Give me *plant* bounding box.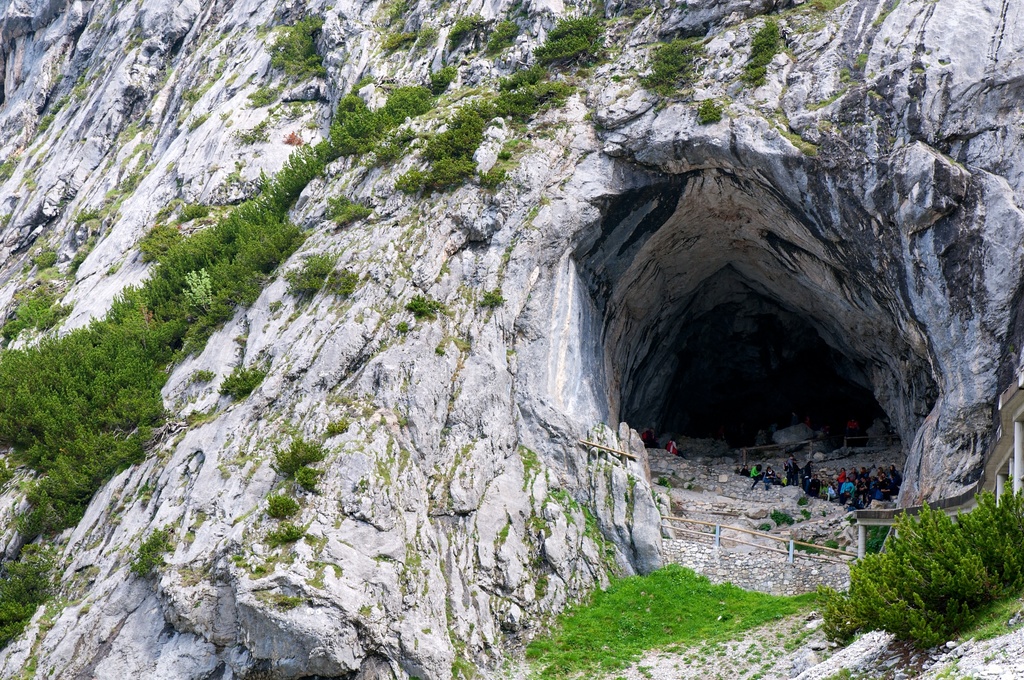
[left=328, top=267, right=356, bottom=295].
